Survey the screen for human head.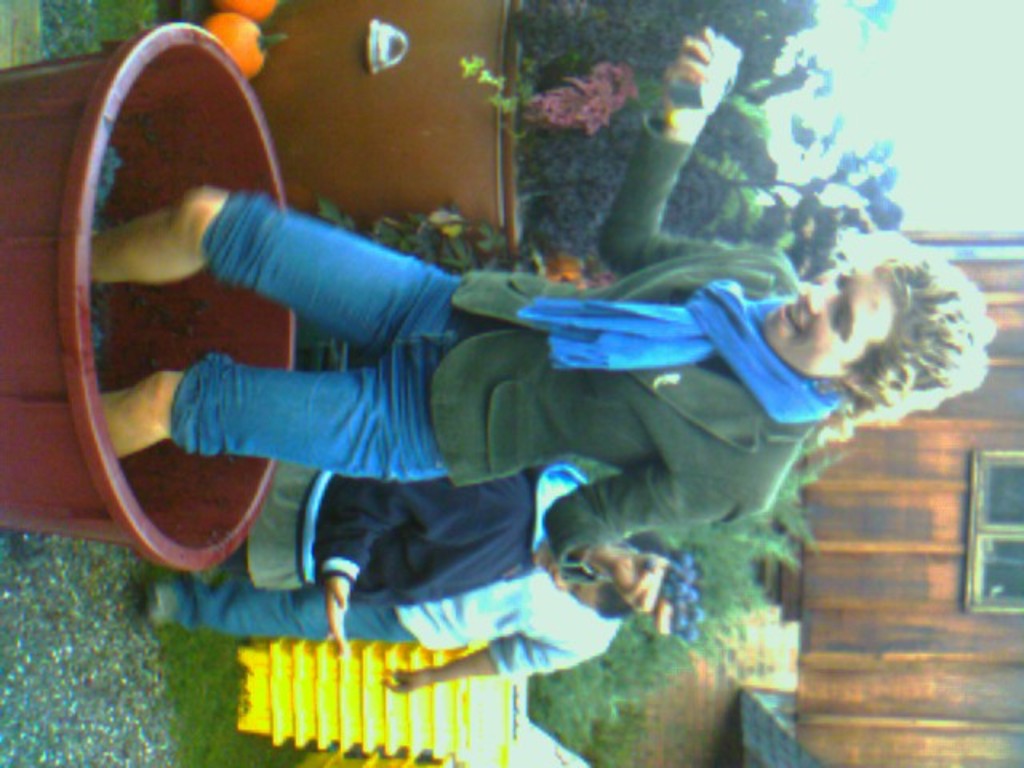
Survey found: [550,531,674,619].
